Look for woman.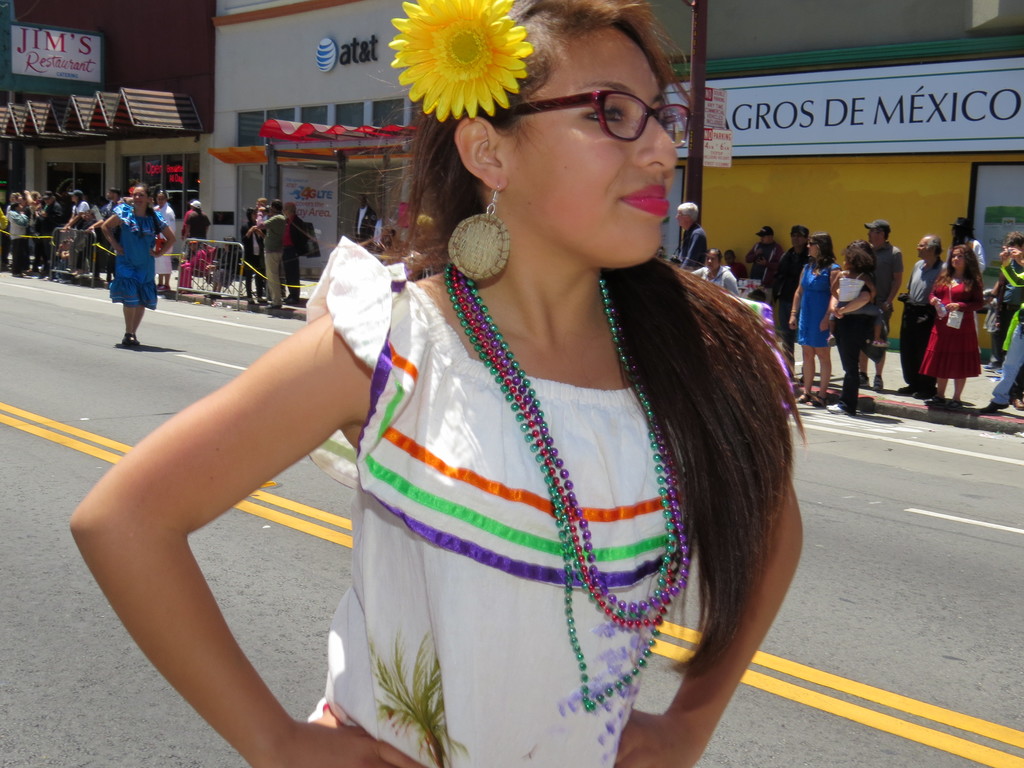
Found: x1=786 y1=236 x2=840 y2=406.
